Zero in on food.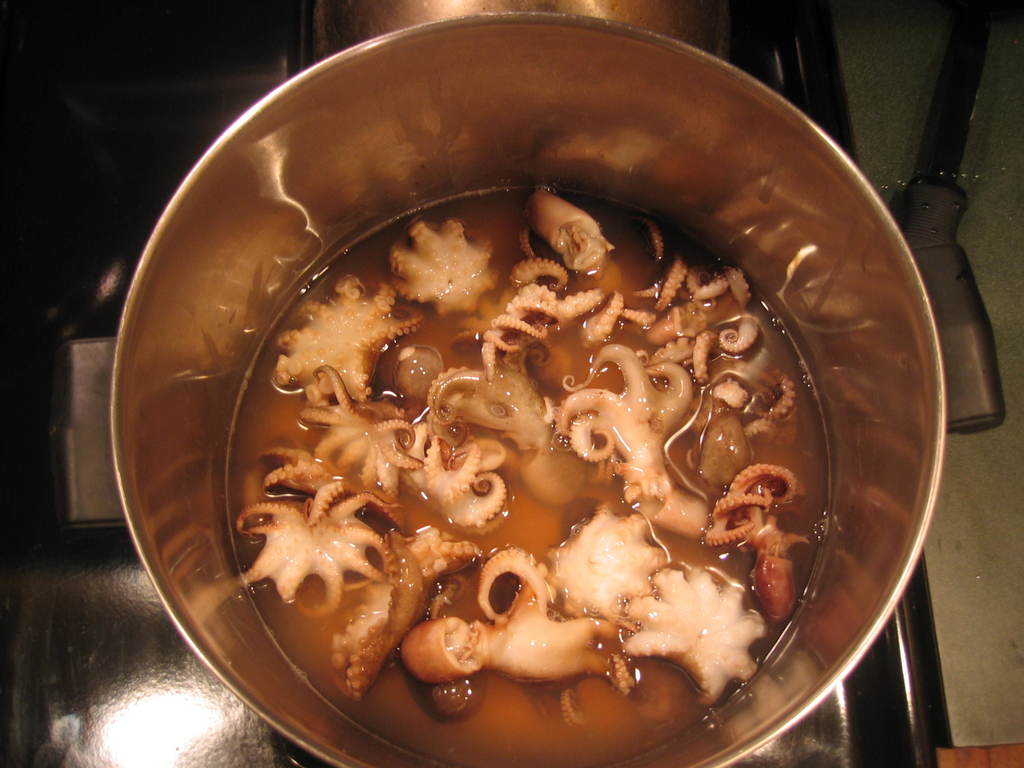
Zeroed in: [291, 193, 856, 689].
